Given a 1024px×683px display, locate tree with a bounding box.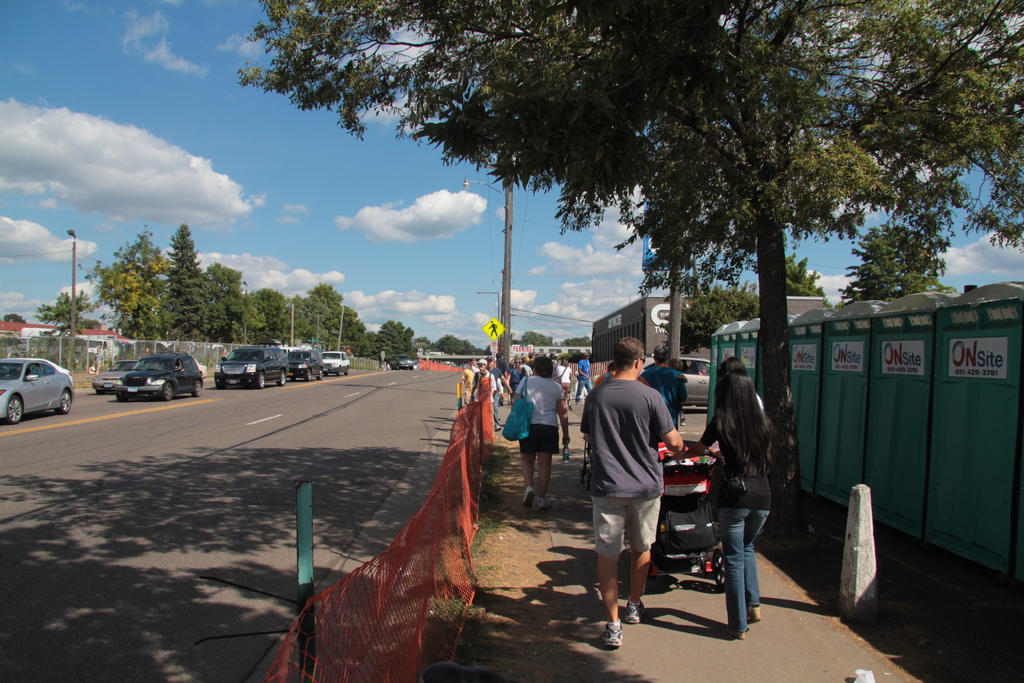
Located: Rect(298, 277, 369, 360).
